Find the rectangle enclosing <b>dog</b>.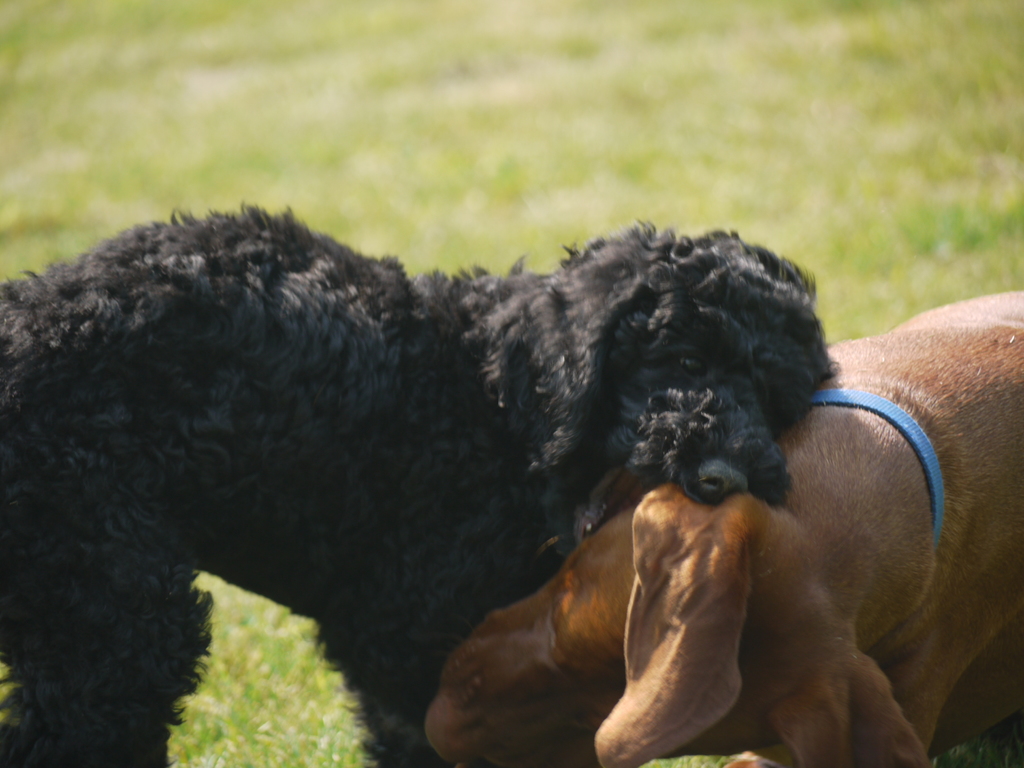
Rect(428, 287, 1023, 767).
